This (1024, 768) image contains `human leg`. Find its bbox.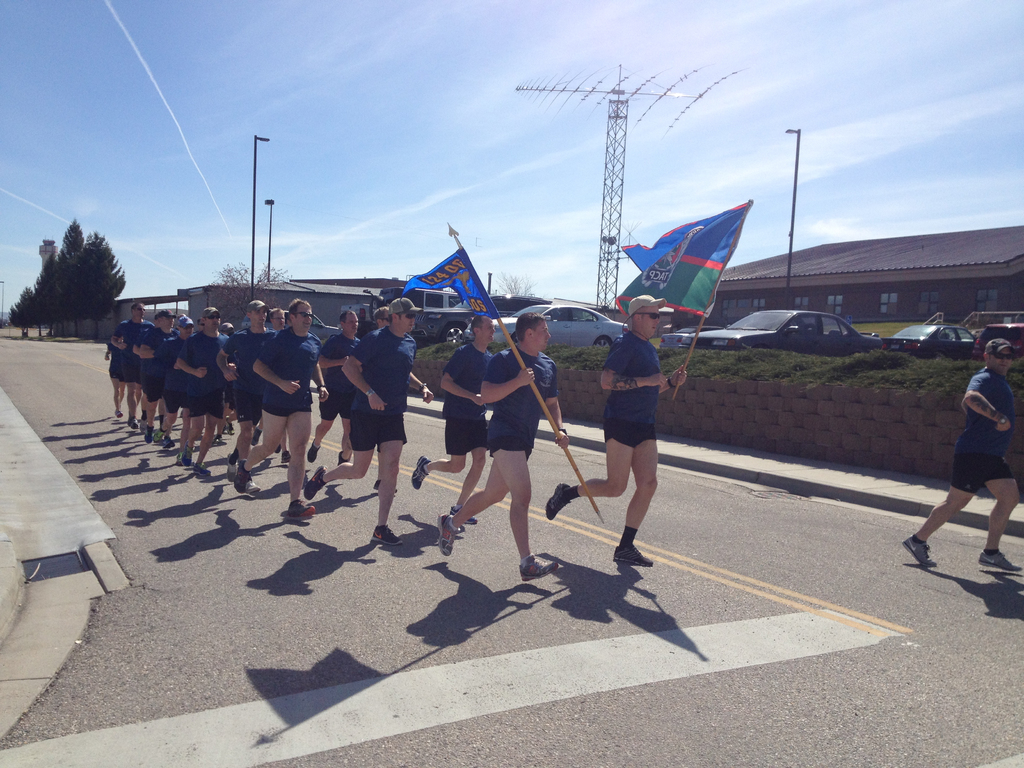
crop(177, 401, 191, 468).
